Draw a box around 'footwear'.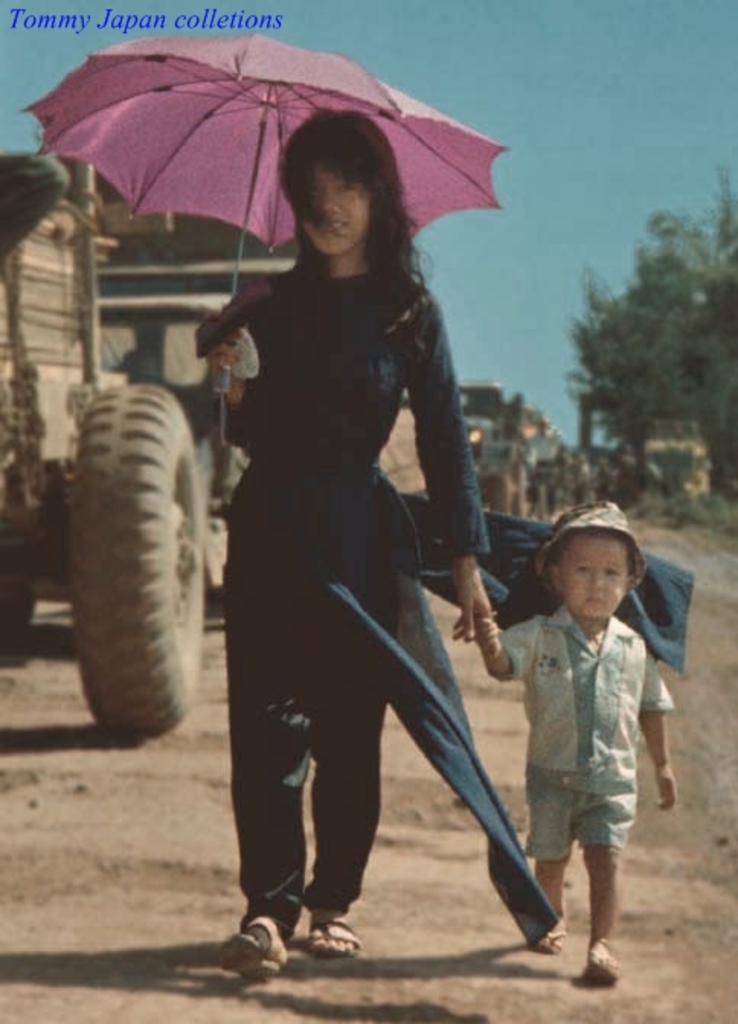
left=306, top=910, right=364, bottom=955.
